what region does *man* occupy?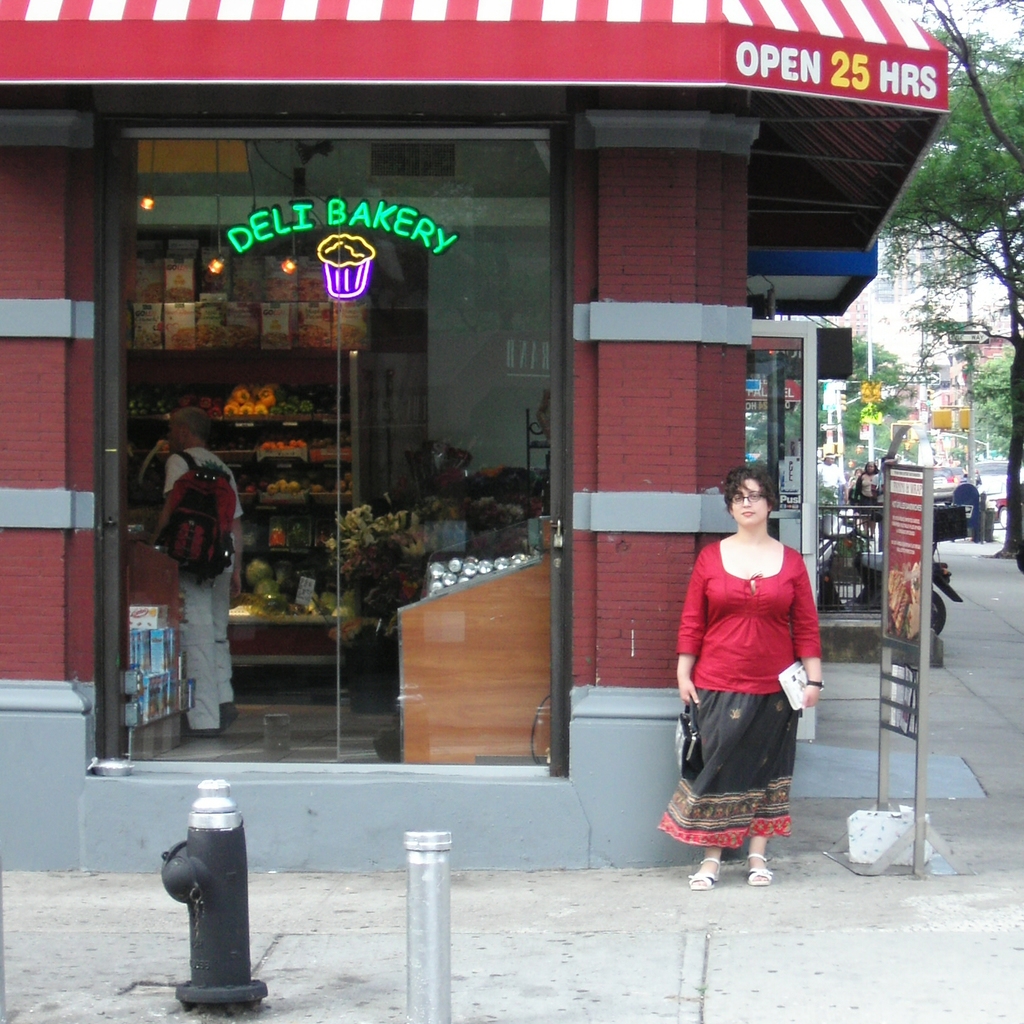
{"left": 812, "top": 451, "right": 851, "bottom": 510}.
